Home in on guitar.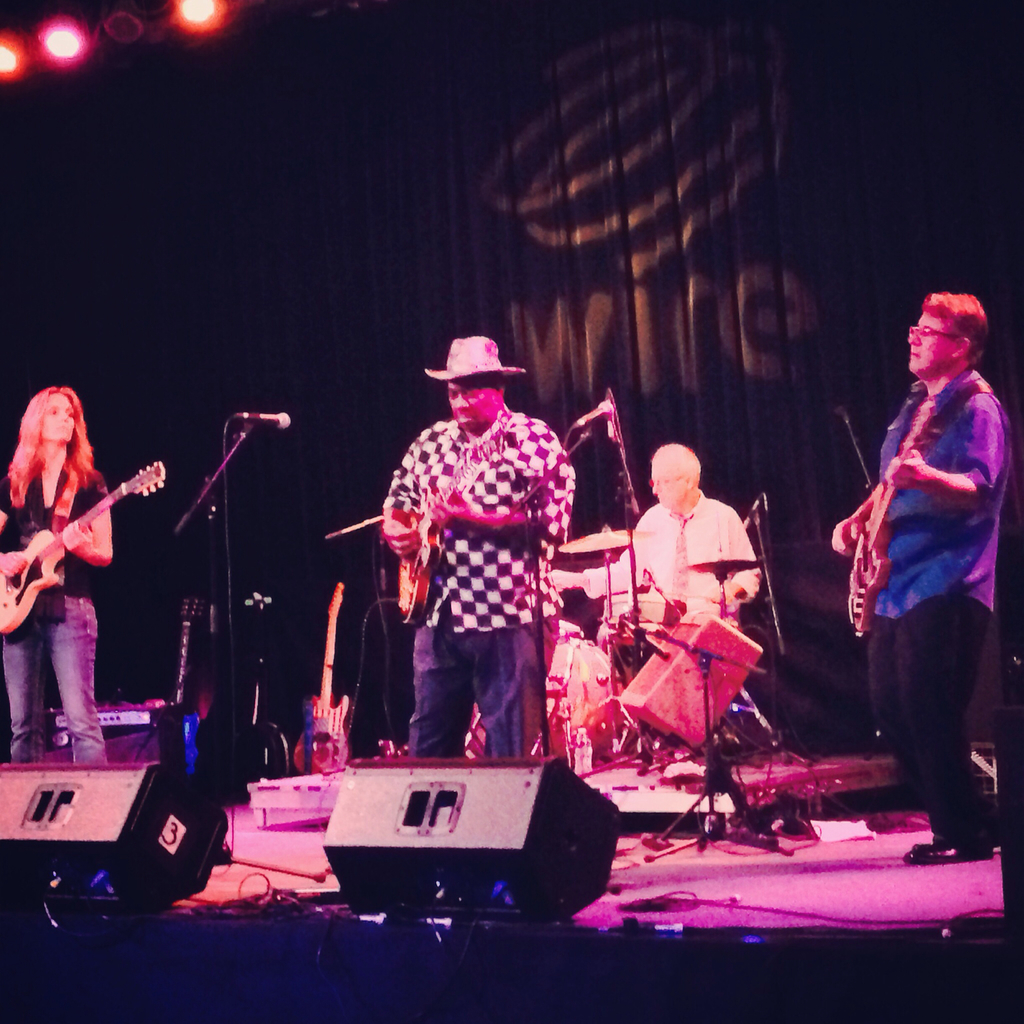
Homed in at Rect(843, 391, 942, 645).
